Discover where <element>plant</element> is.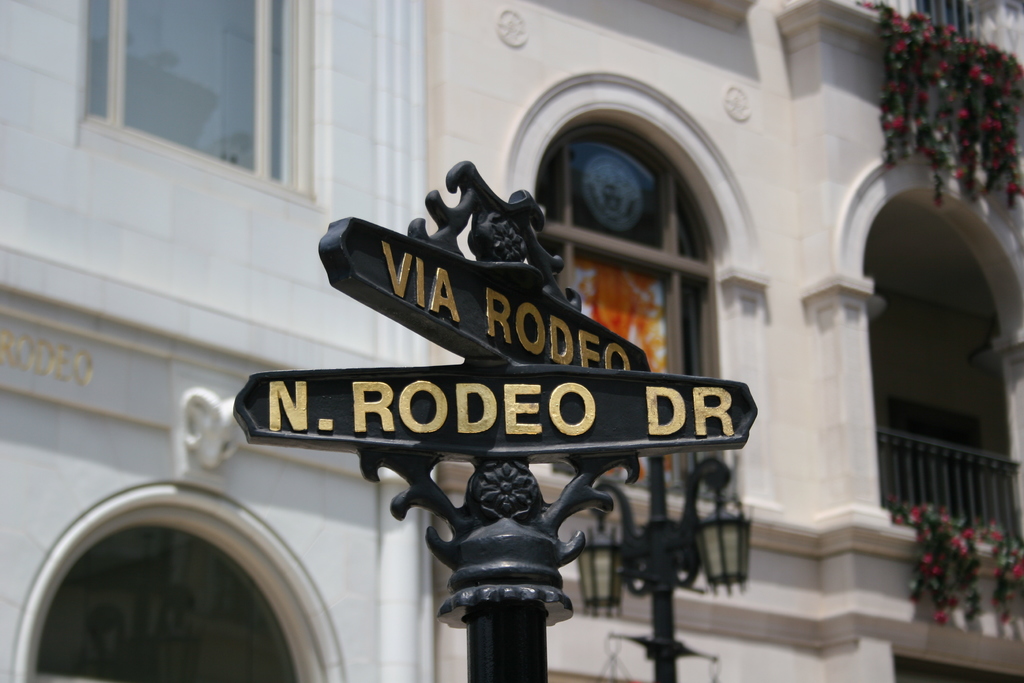
Discovered at [left=838, top=0, right=1023, bottom=252].
